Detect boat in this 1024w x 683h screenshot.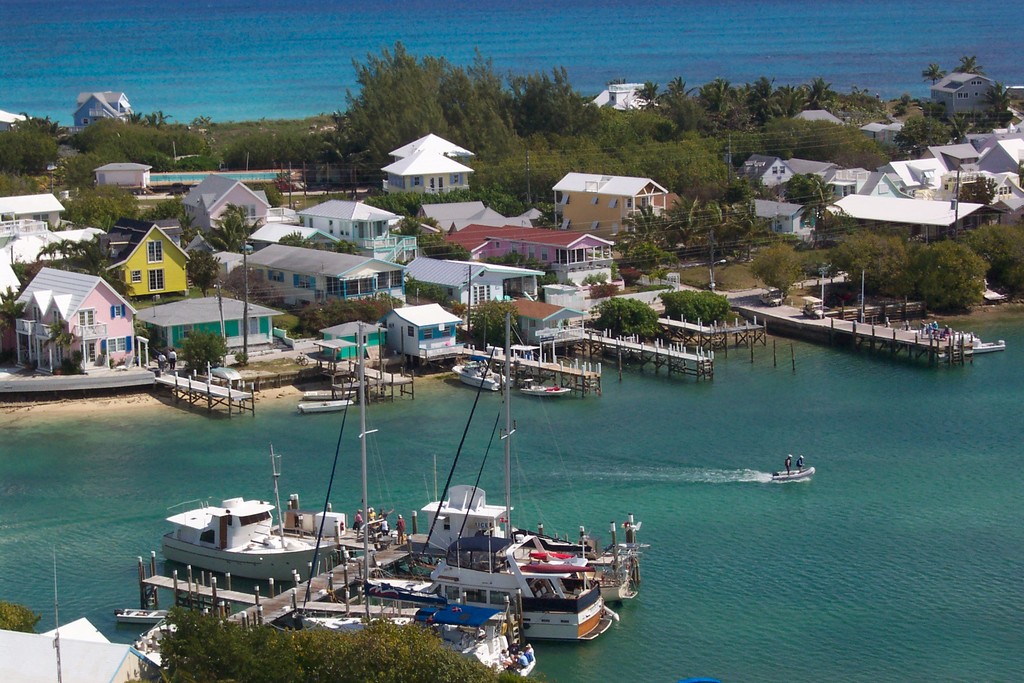
Detection: x1=298 y1=358 x2=538 y2=679.
